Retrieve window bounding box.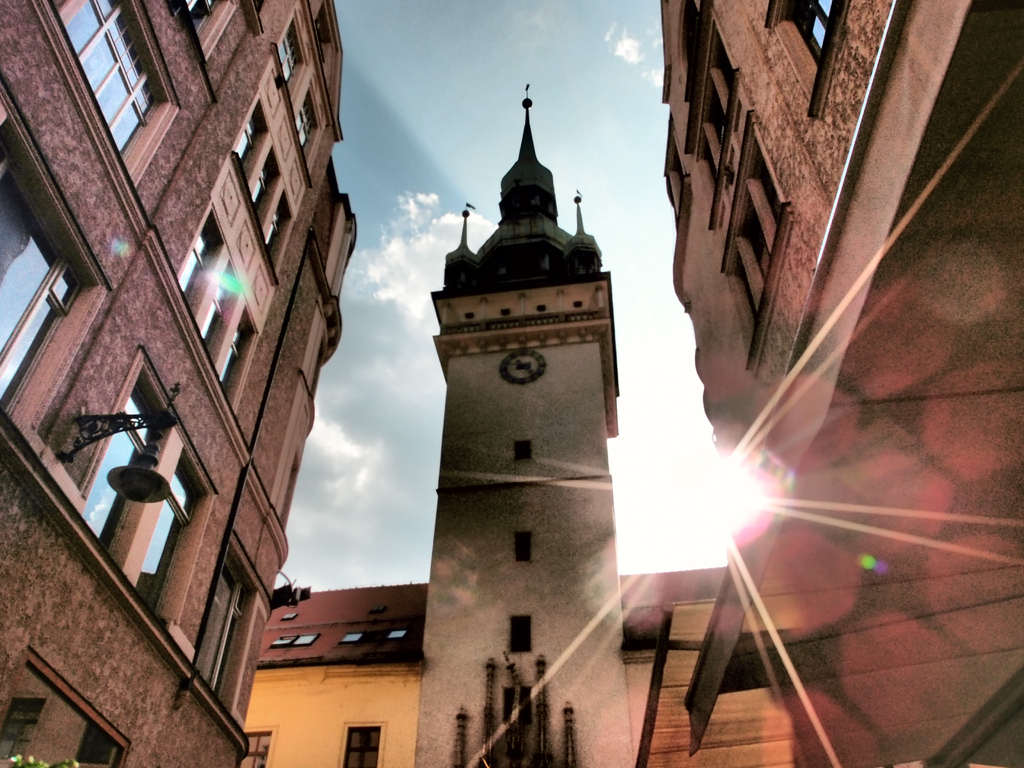
Bounding box: (x1=175, y1=0, x2=237, y2=76).
